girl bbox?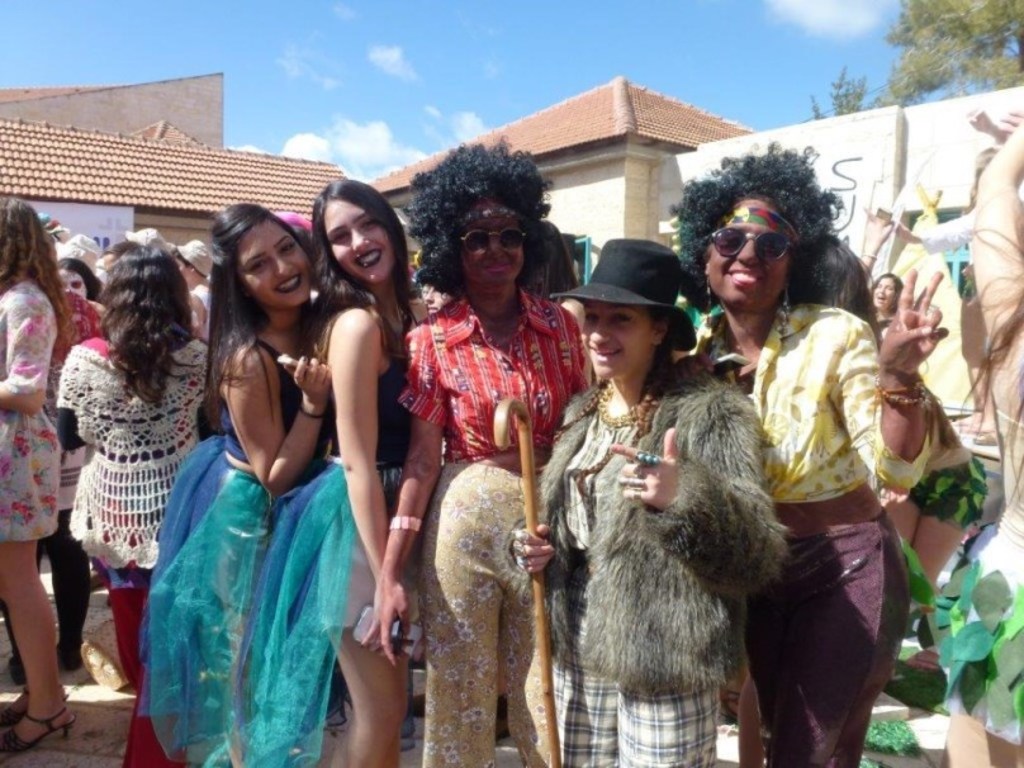
(512, 238, 795, 767)
